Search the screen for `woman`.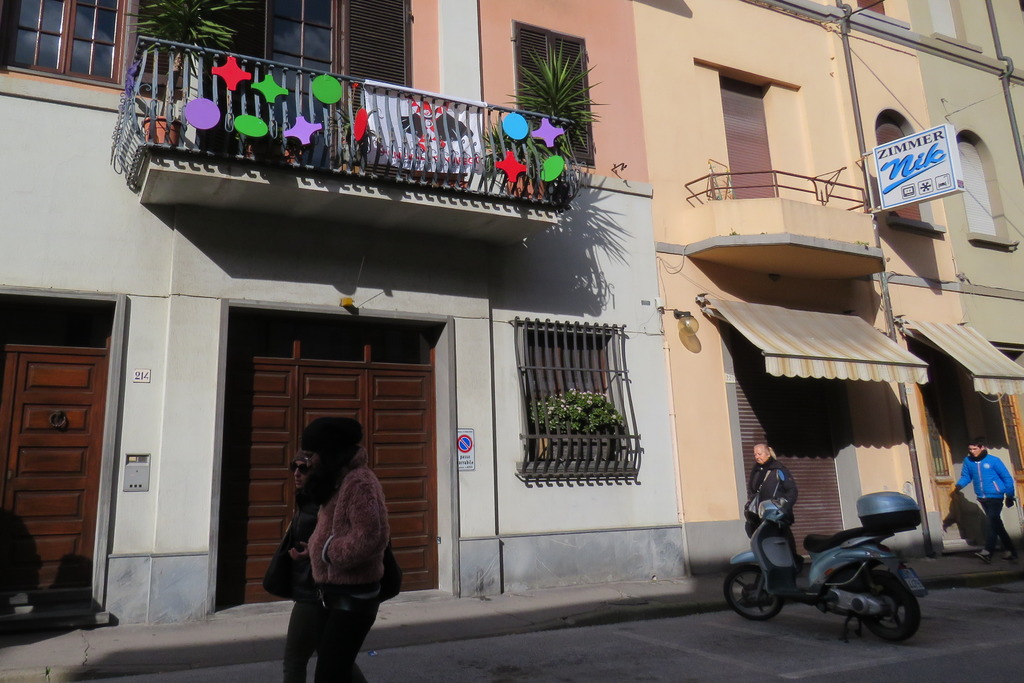
Found at (260, 406, 406, 682).
